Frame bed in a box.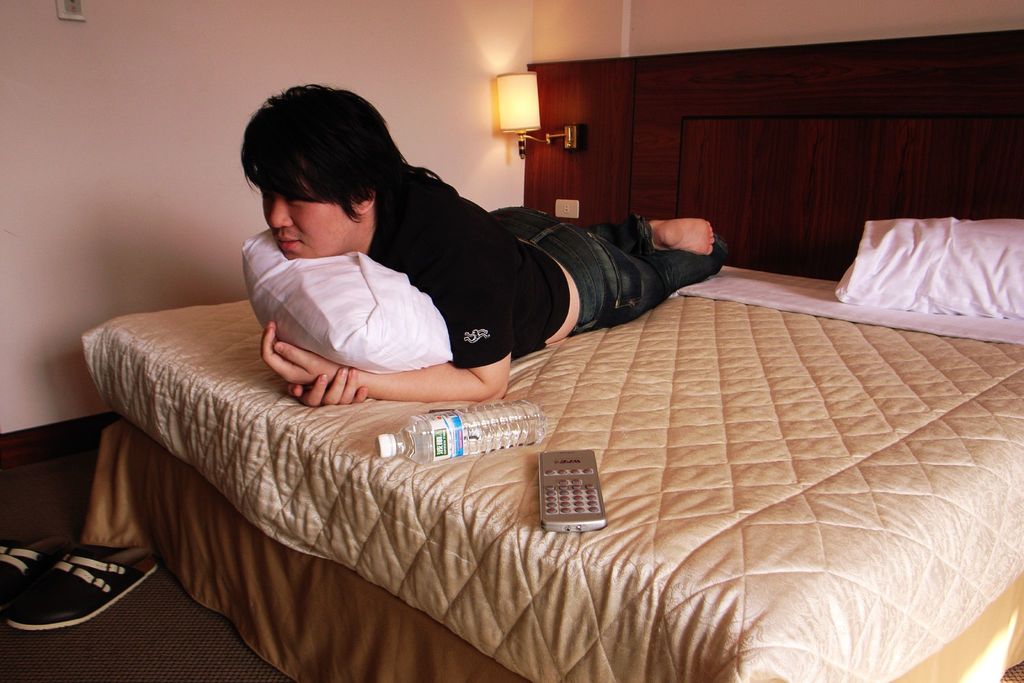
bbox(80, 28, 1023, 679).
